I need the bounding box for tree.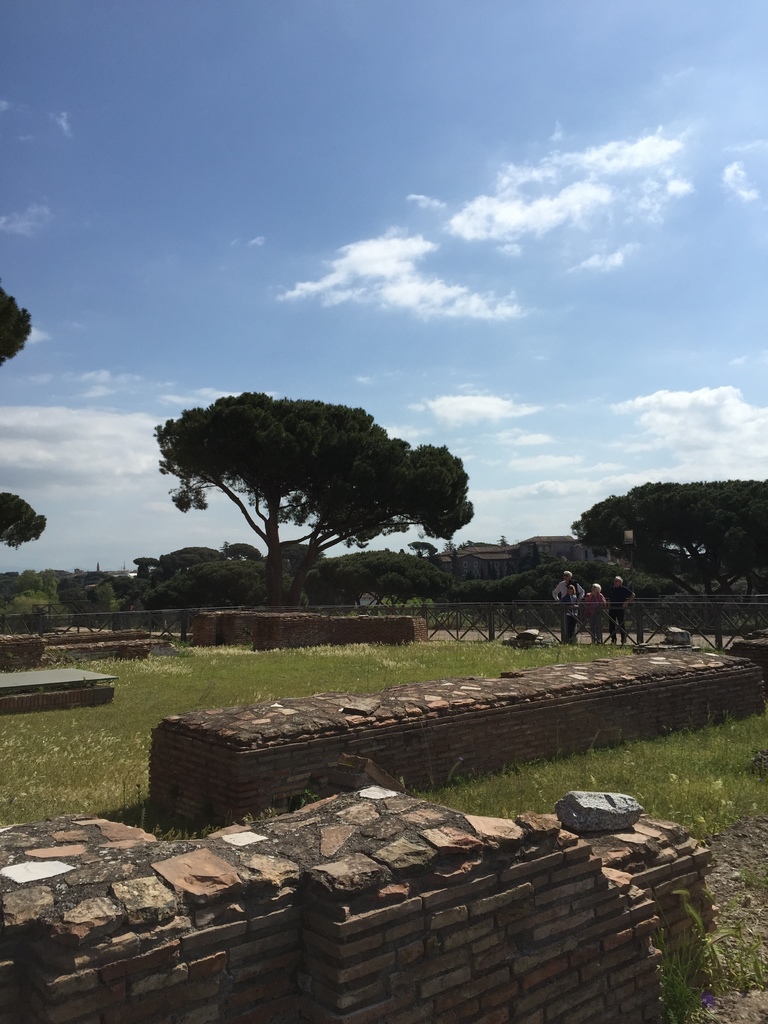
Here it is: [left=155, top=550, right=288, bottom=638].
